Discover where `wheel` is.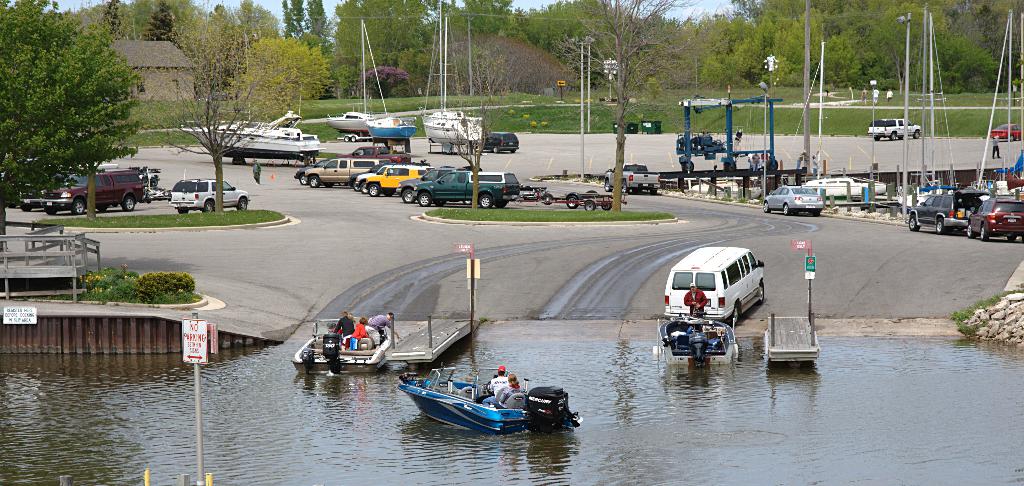
Discovered at bbox=(604, 180, 610, 191).
